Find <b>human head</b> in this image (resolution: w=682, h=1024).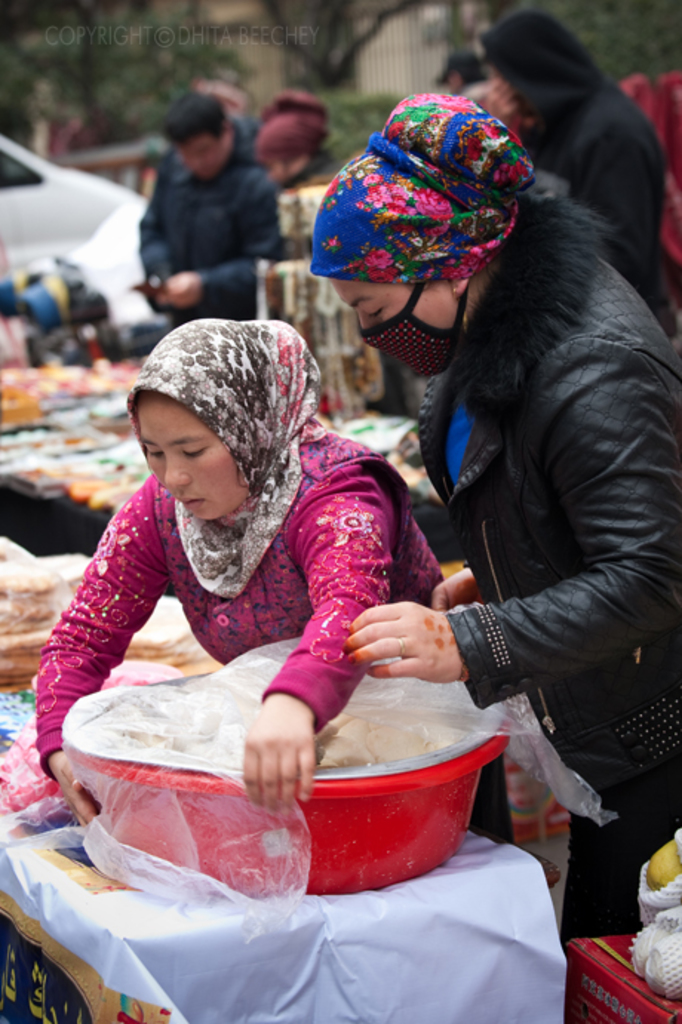
(left=108, top=304, right=316, bottom=531).
